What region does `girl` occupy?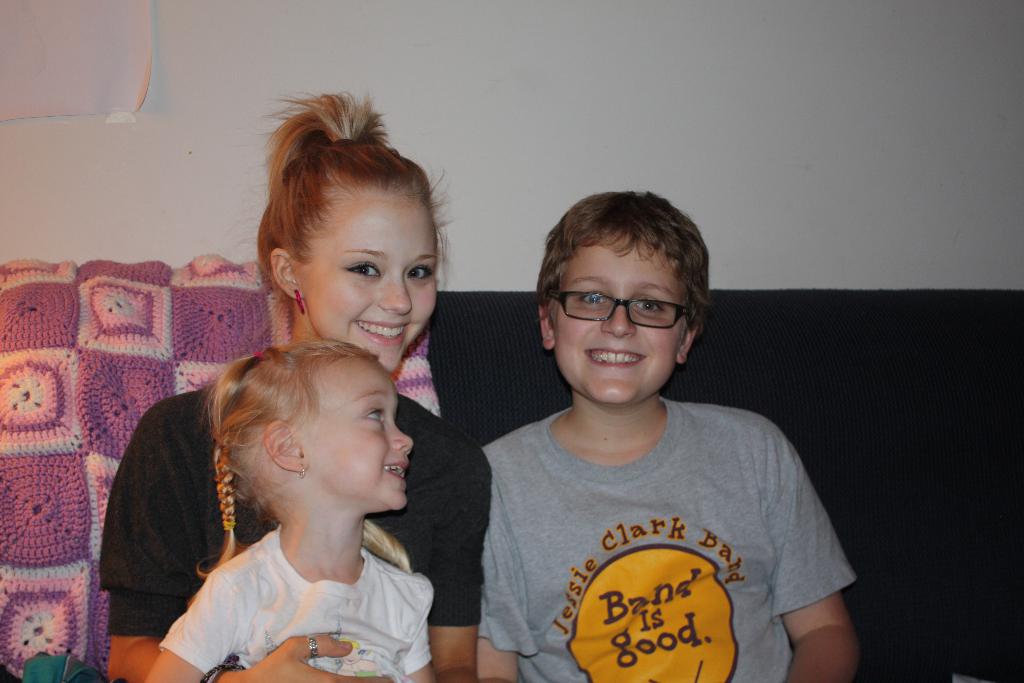
l=147, t=341, r=438, b=682.
